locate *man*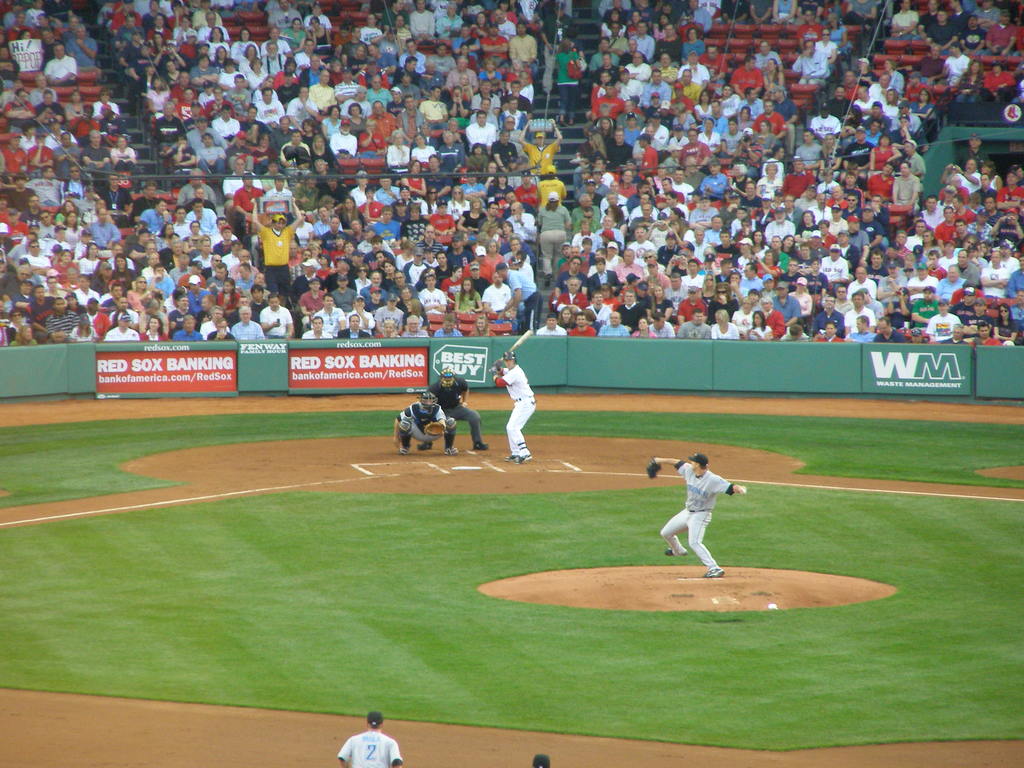
rect(843, 314, 876, 342)
